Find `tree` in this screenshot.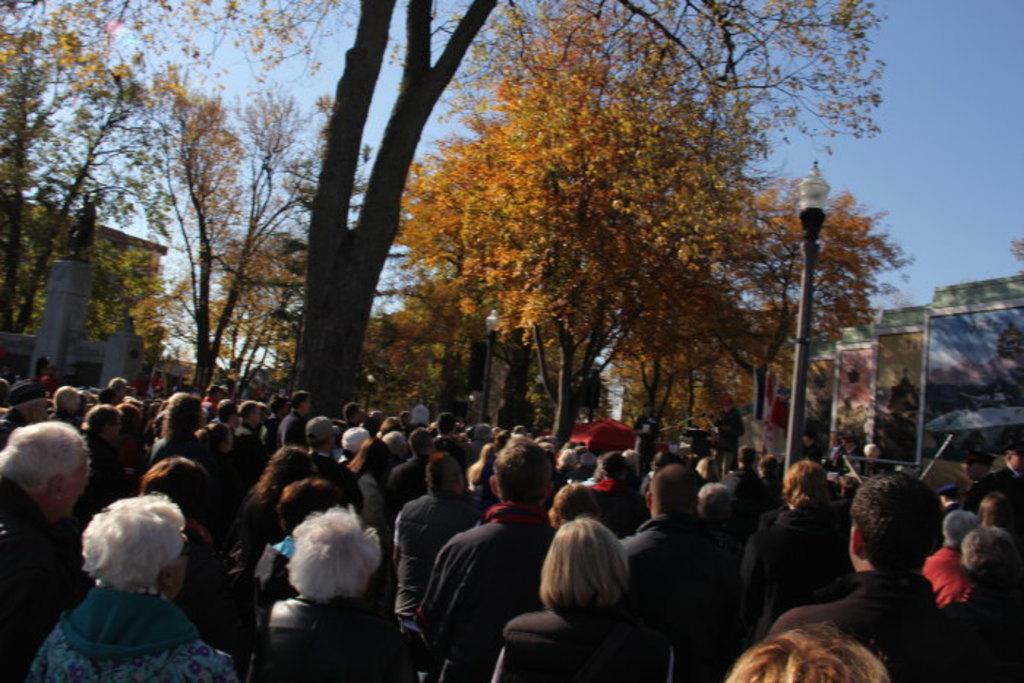
The bounding box for `tree` is [143,63,341,401].
